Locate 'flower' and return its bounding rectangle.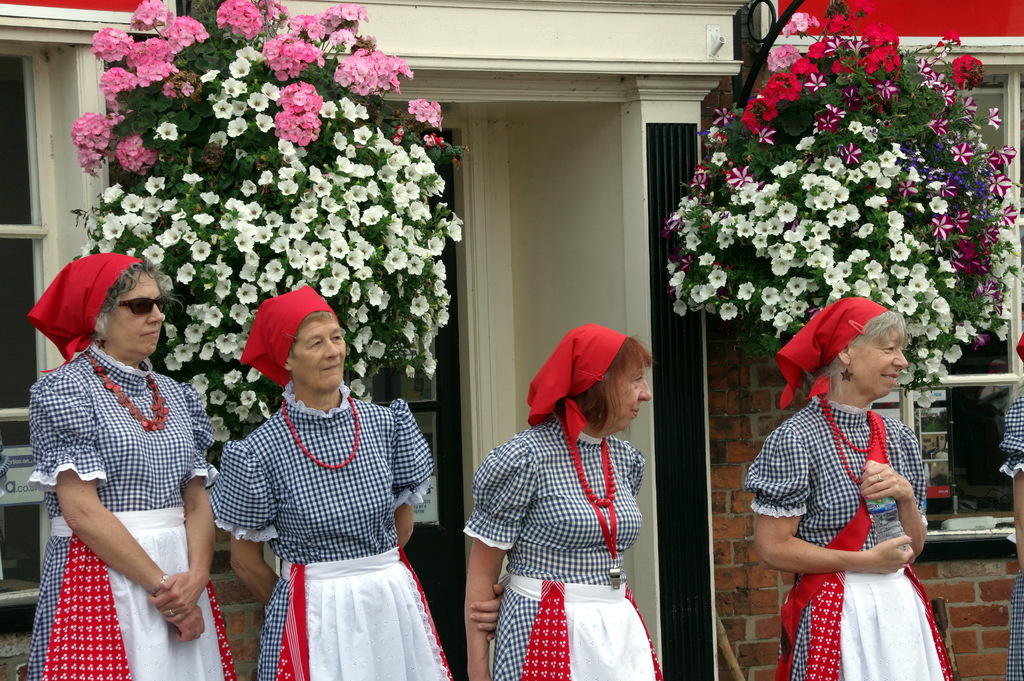
[174,263,198,282].
